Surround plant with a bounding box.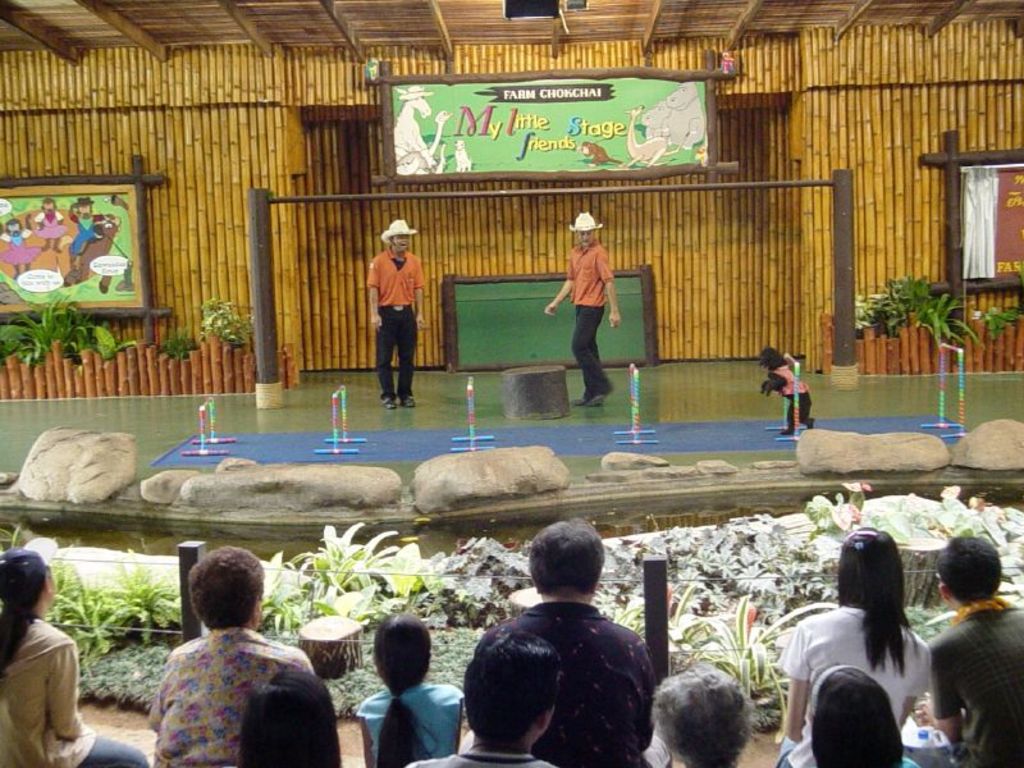
699/518/799/611.
